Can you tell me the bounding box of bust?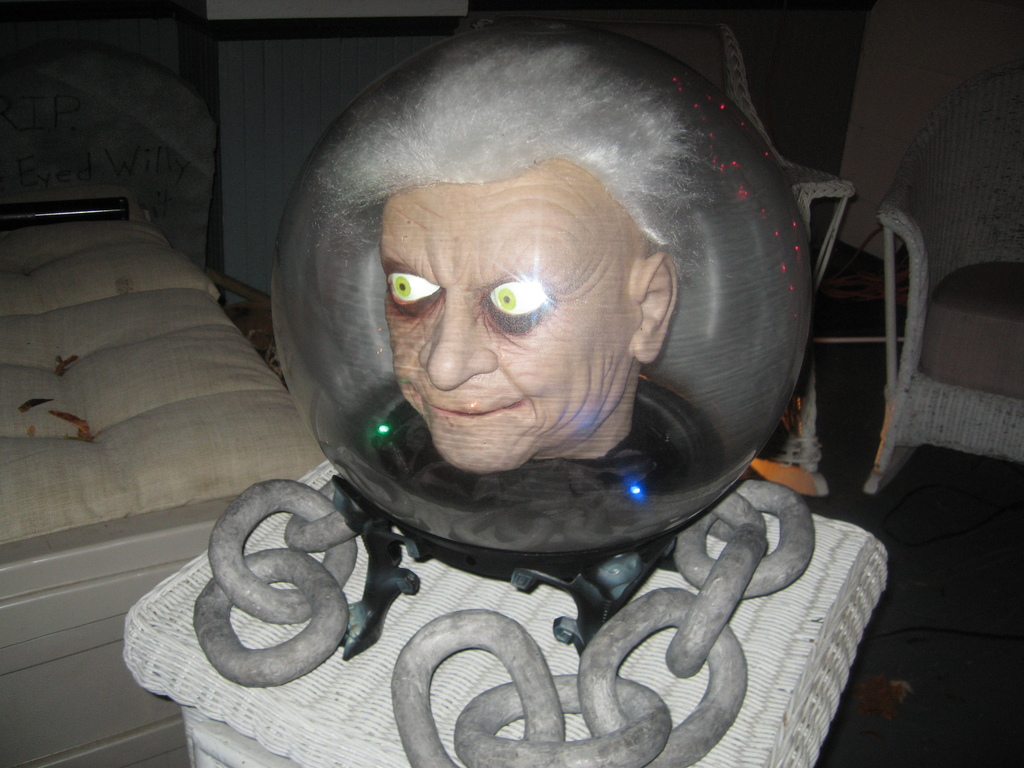
315/31/698/488.
